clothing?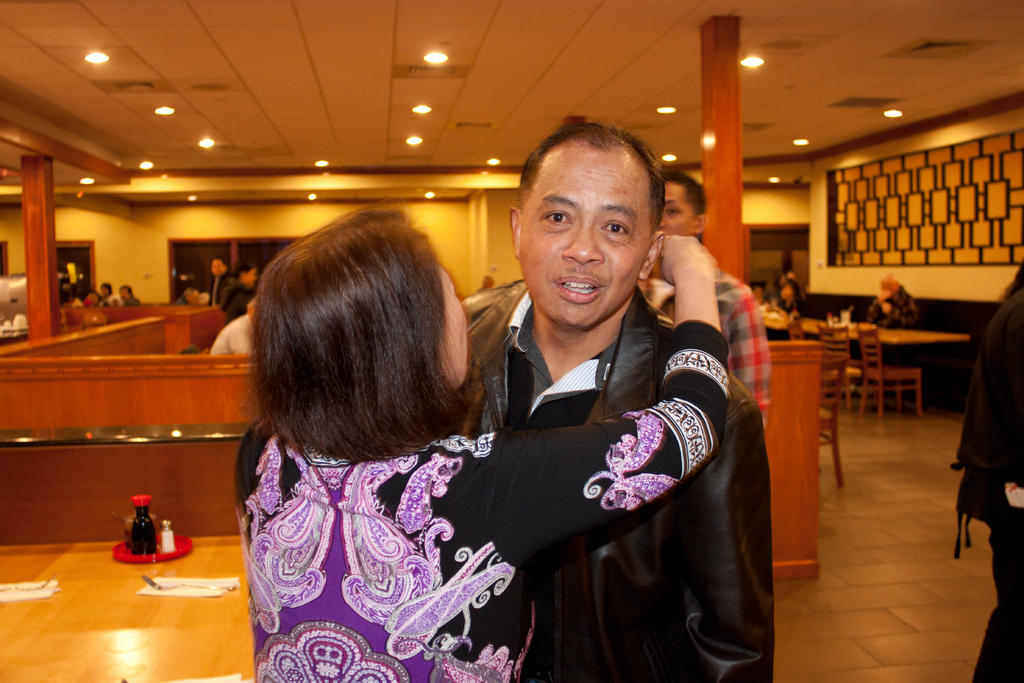
bbox(943, 279, 1023, 682)
